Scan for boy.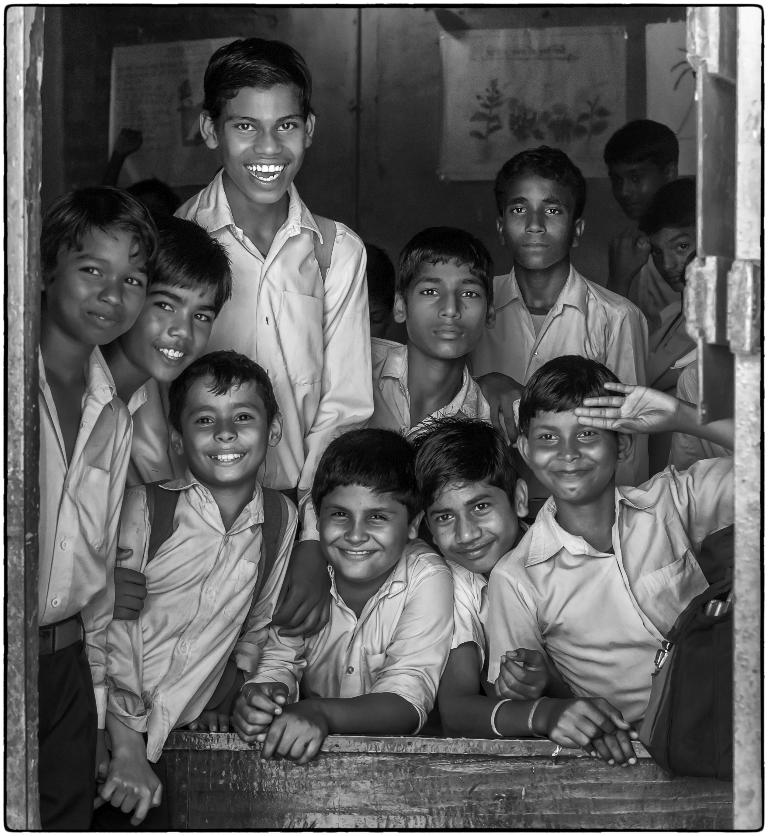
Scan result: <region>352, 245, 405, 395</region>.
